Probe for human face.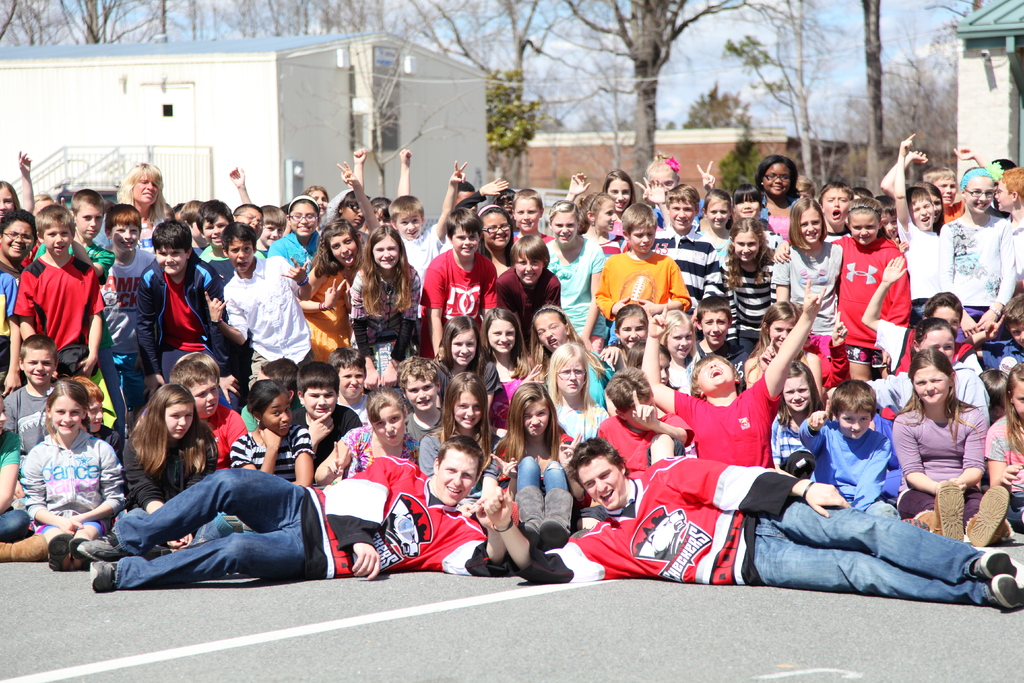
Probe result: 695 359 735 391.
